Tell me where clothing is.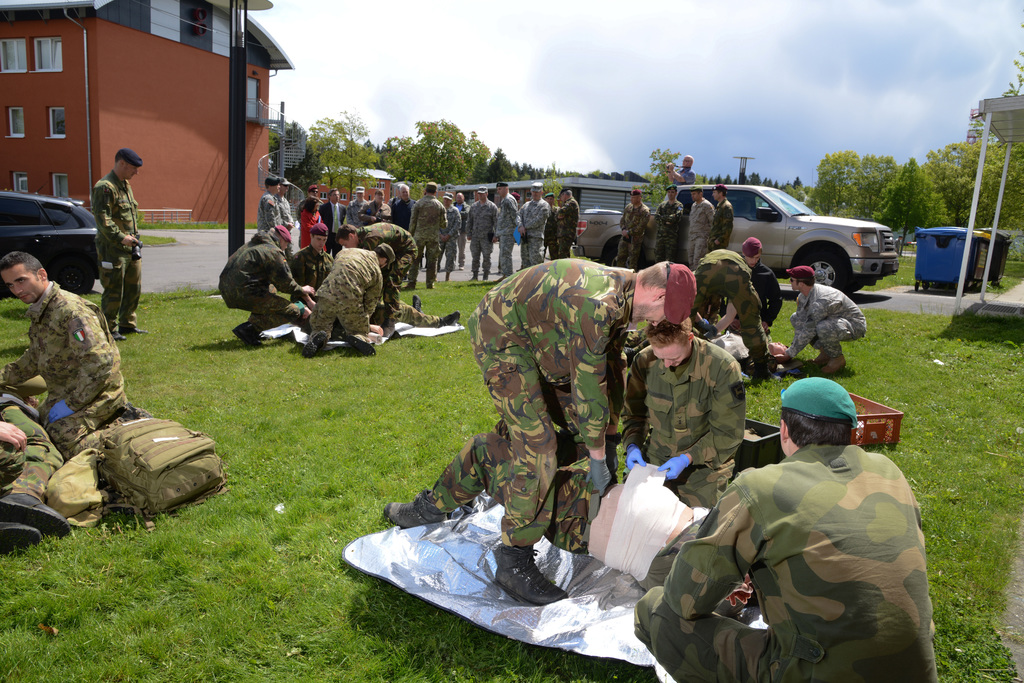
clothing is at left=376, top=298, right=456, bottom=326.
